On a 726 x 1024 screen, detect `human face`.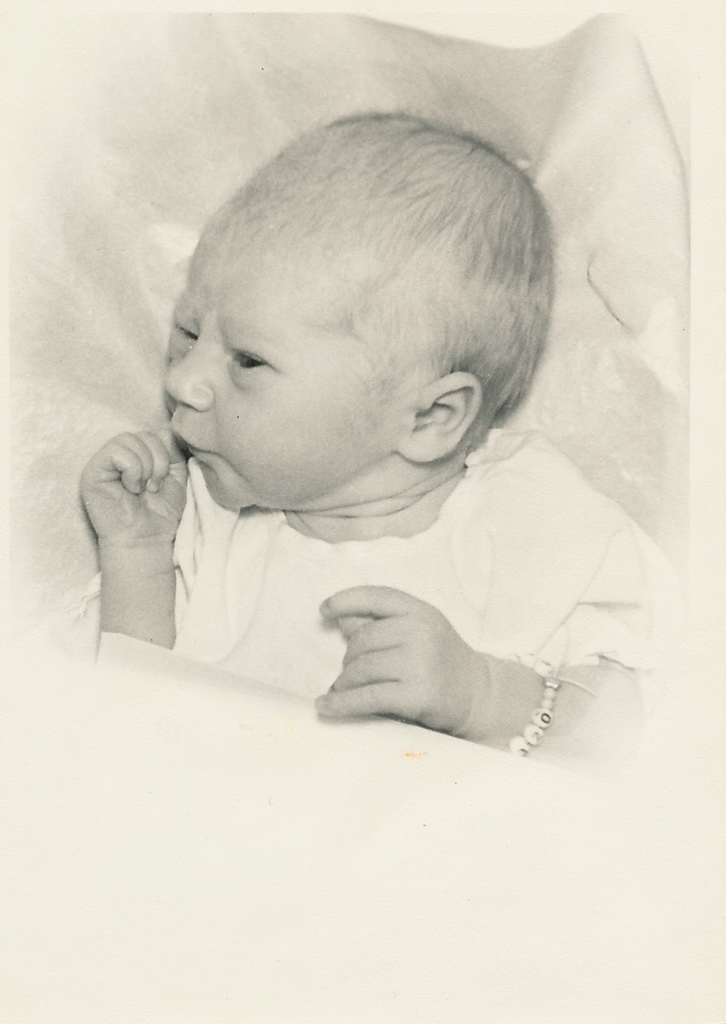
<region>162, 218, 410, 510</region>.
